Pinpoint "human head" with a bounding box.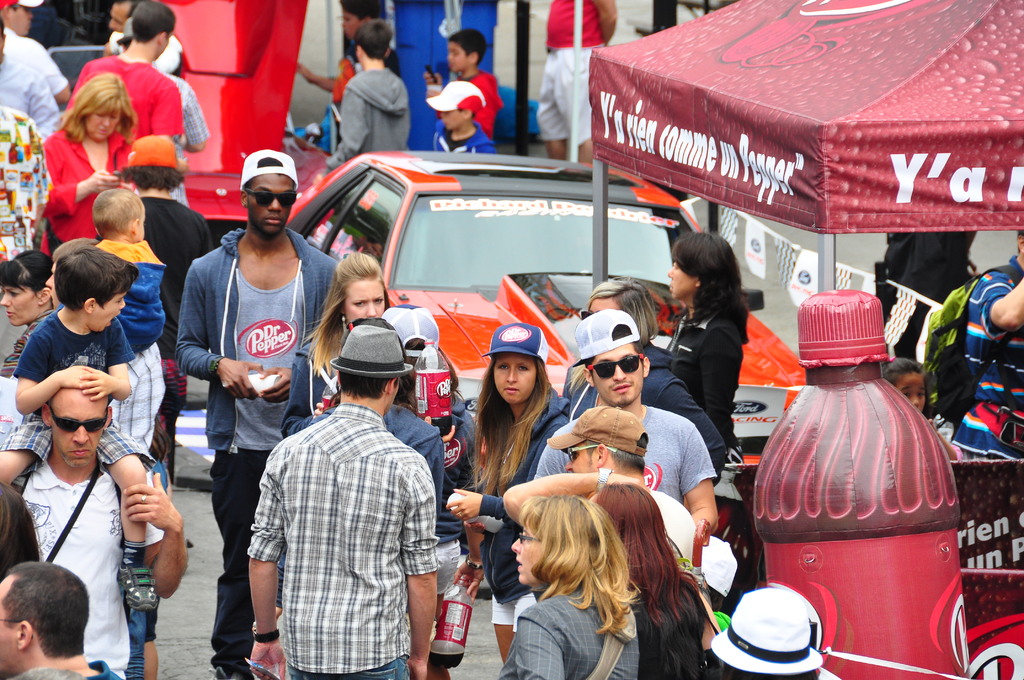
[left=0, top=482, right=38, bottom=581].
